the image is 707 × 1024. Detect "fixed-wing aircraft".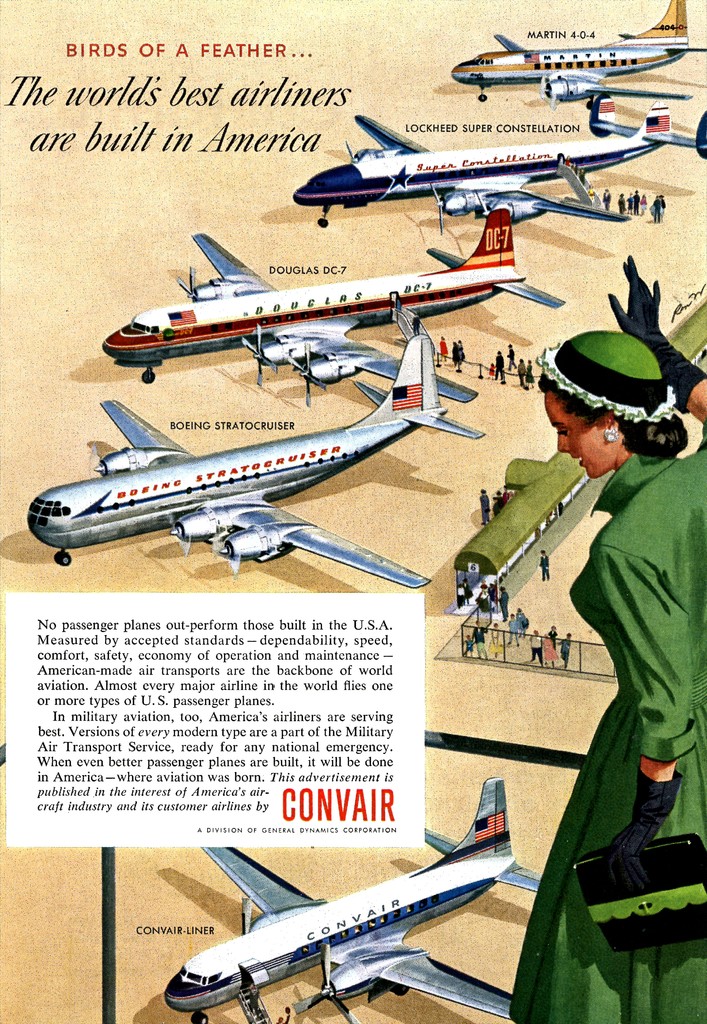
Detection: 20/337/482/590.
